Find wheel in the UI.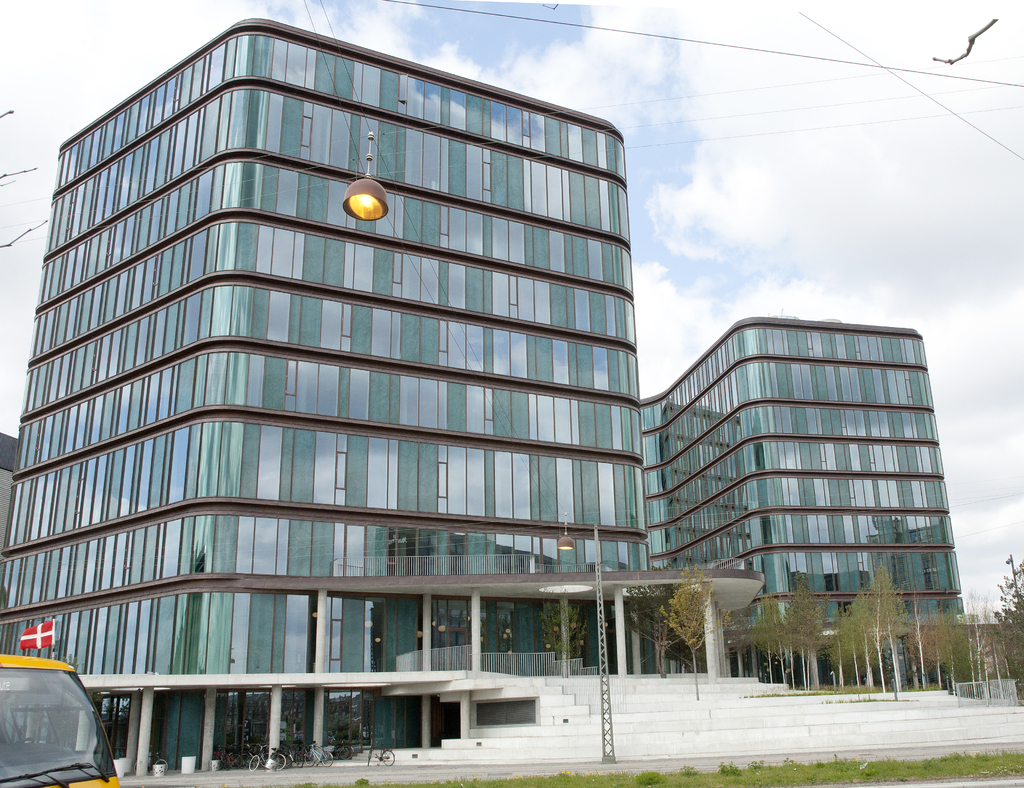
UI element at {"x1": 132, "y1": 759, "x2": 139, "y2": 773}.
